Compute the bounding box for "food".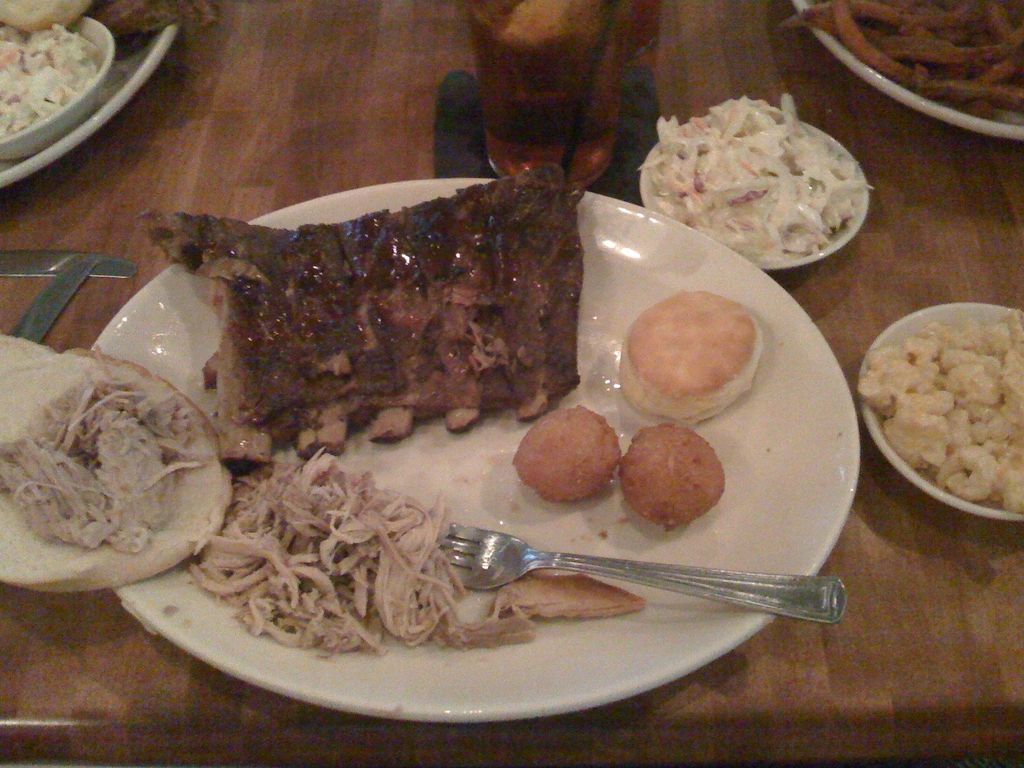
select_region(0, 0, 91, 33).
